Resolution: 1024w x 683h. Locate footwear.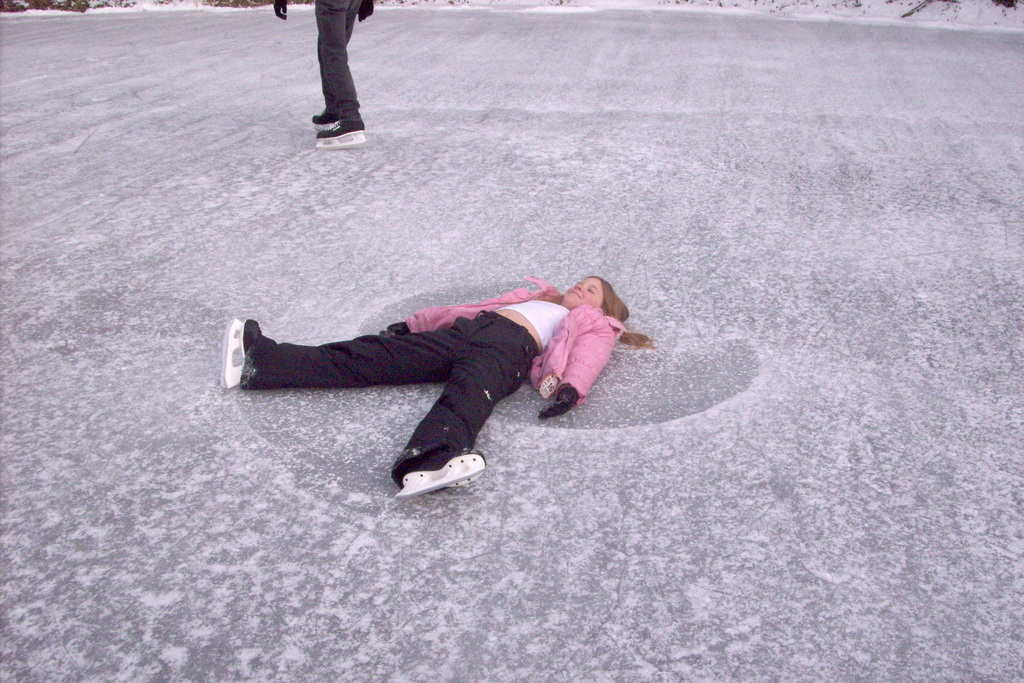
[217,318,266,386].
